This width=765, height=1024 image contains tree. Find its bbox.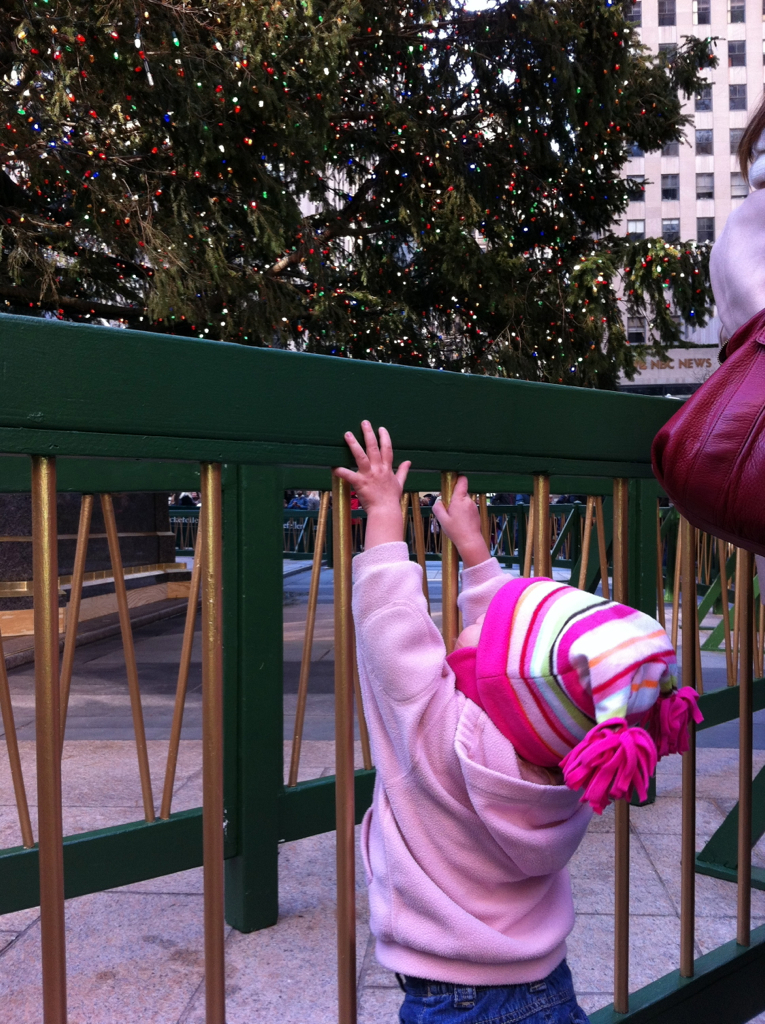
crop(0, 0, 718, 574).
